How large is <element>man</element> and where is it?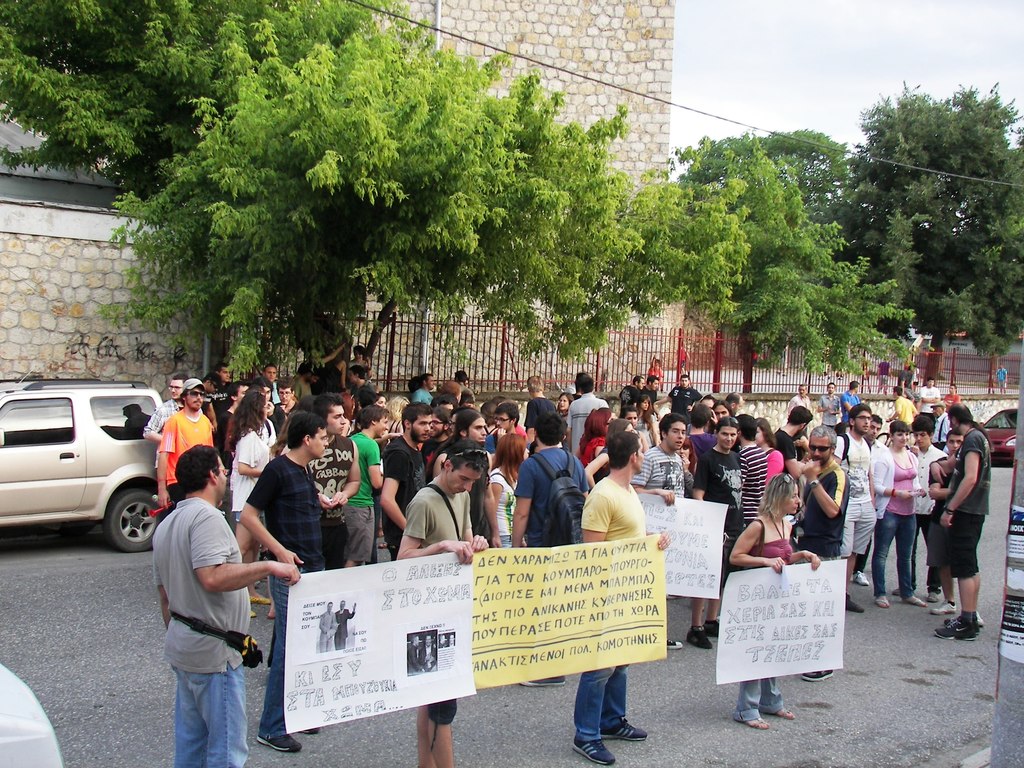
Bounding box: (349, 369, 377, 411).
